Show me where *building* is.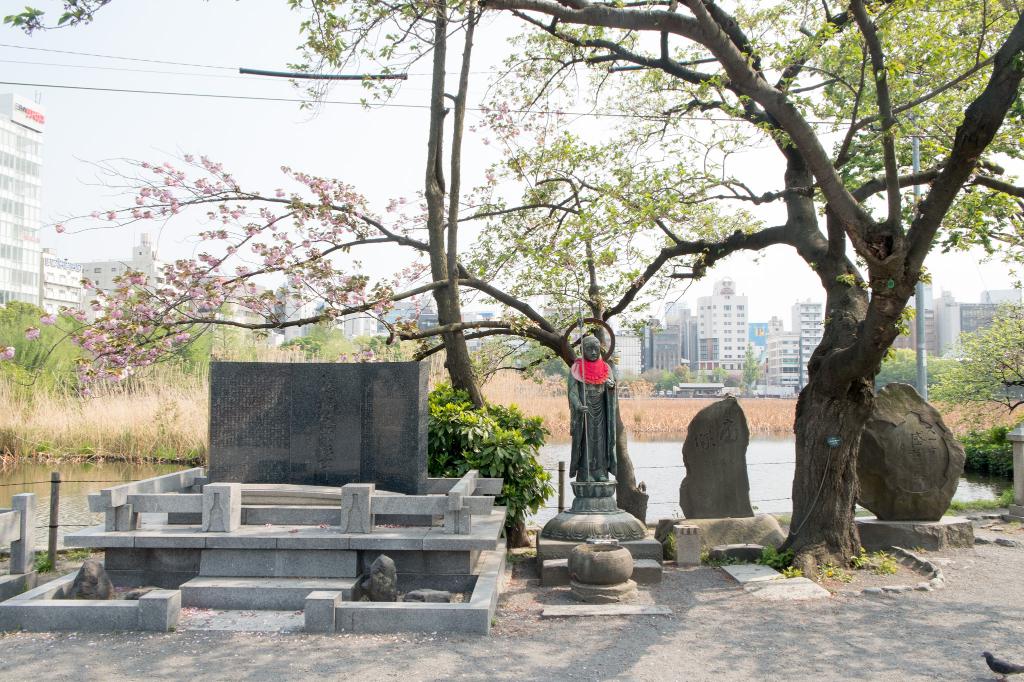
*building* is at (x1=792, y1=299, x2=826, y2=392).
